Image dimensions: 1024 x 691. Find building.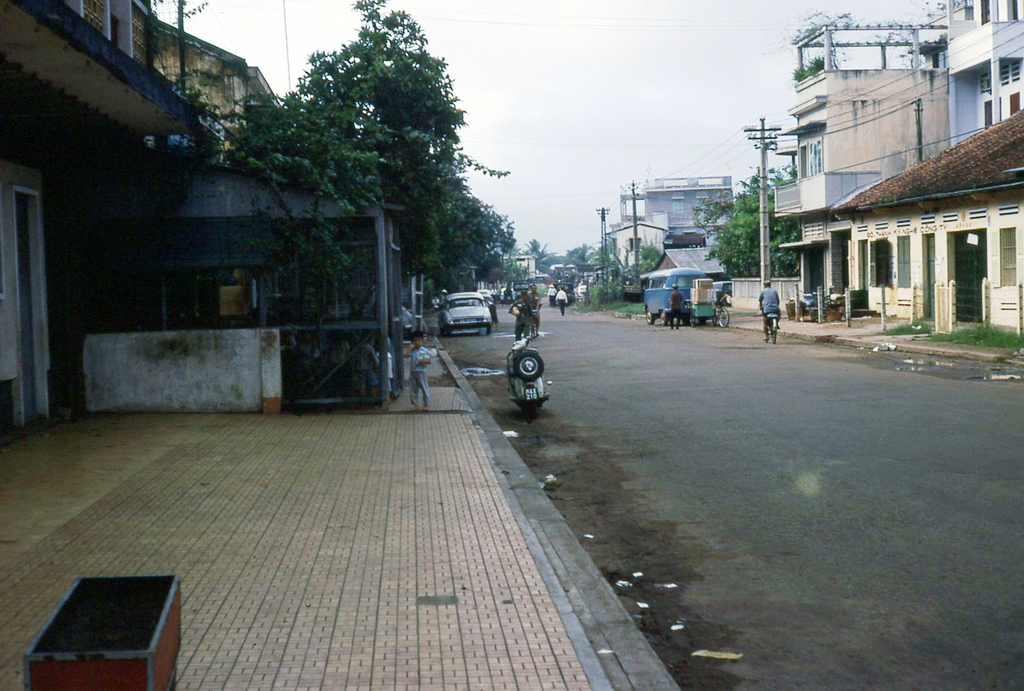
(774, 13, 971, 305).
